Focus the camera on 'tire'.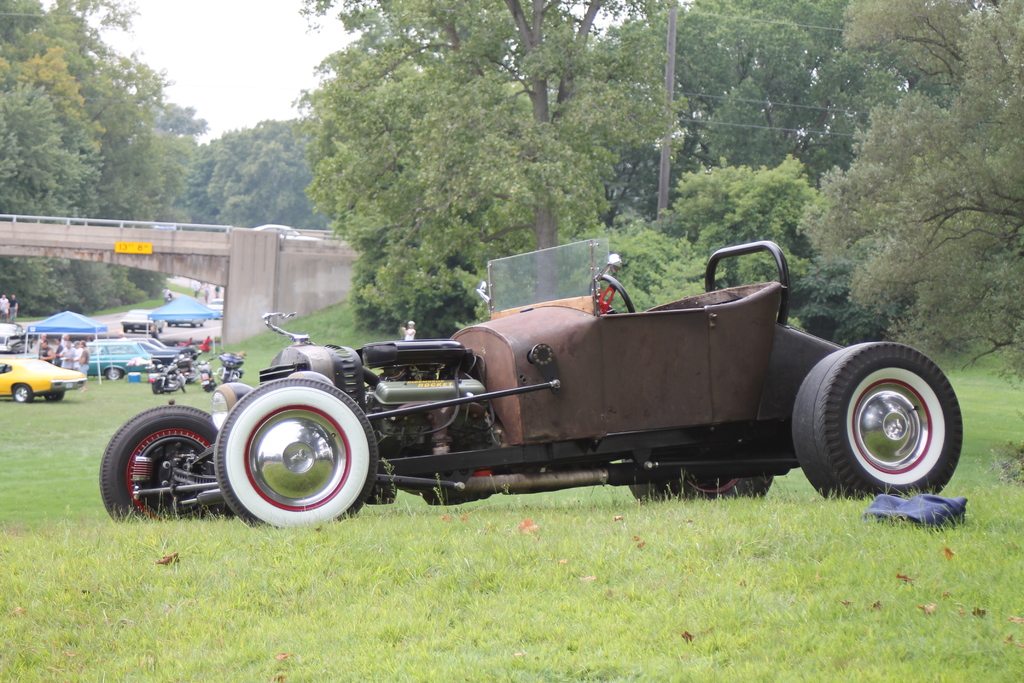
Focus region: x1=107, y1=369, x2=121, y2=383.
